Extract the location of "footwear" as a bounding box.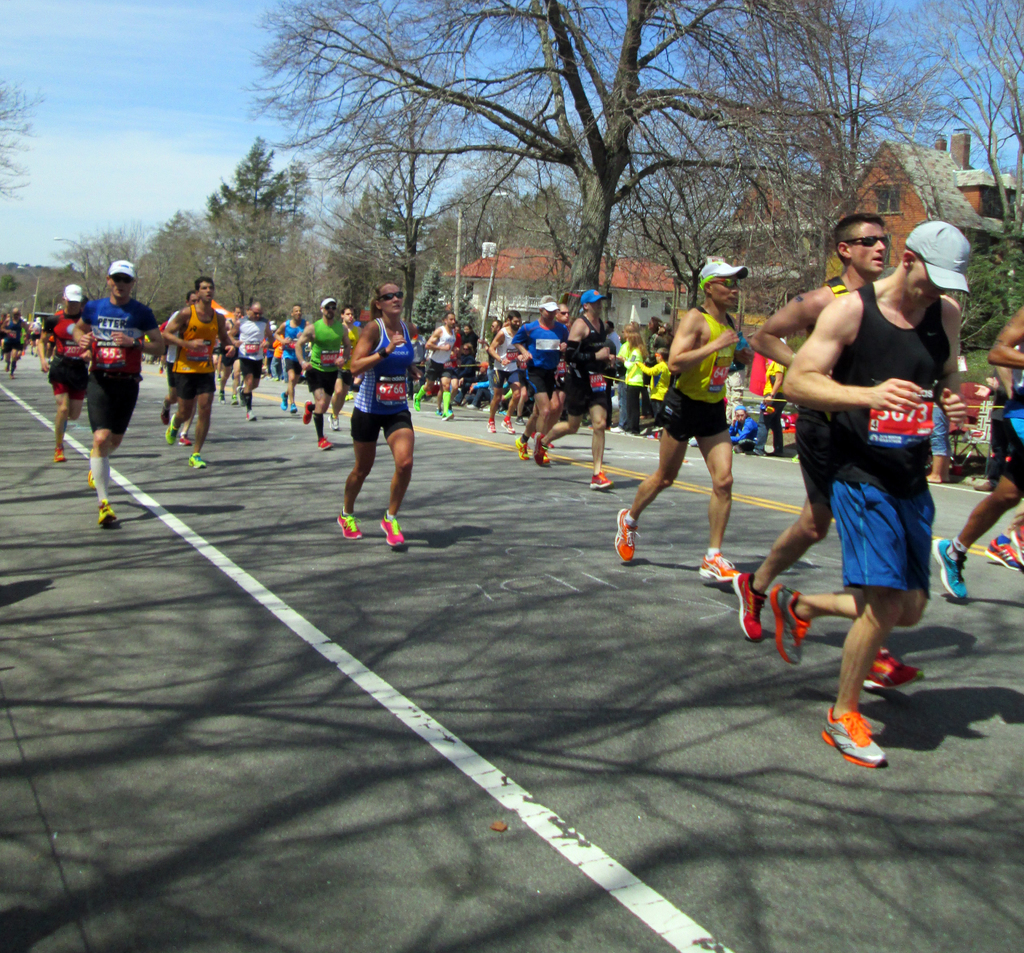
231/393/239/404.
